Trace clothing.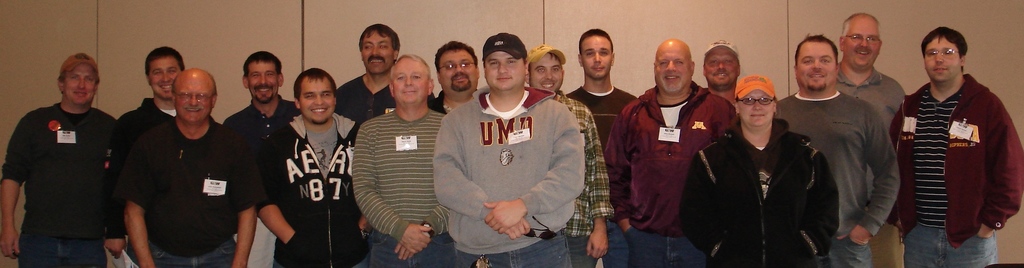
Traced to 258, 107, 348, 255.
